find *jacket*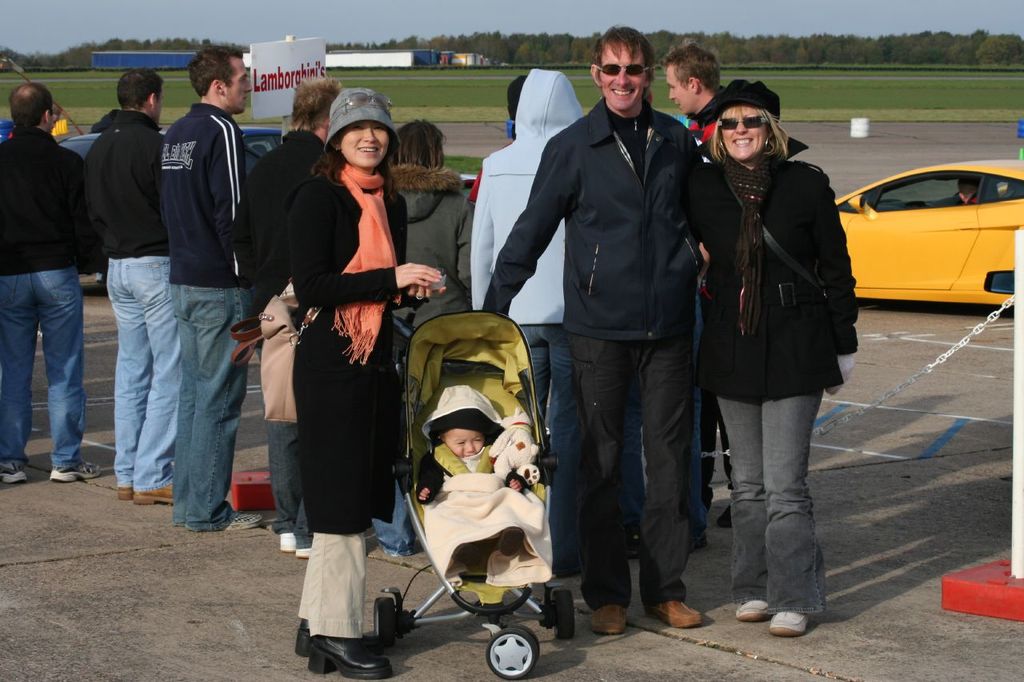
159,102,253,292
